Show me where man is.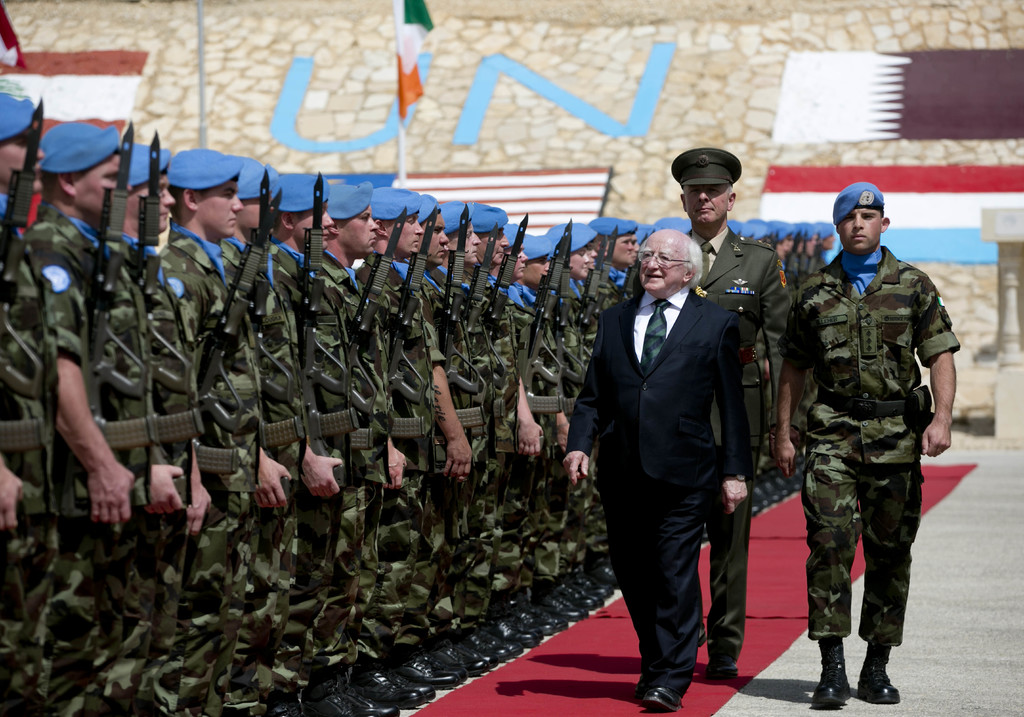
man is at 516,227,564,632.
